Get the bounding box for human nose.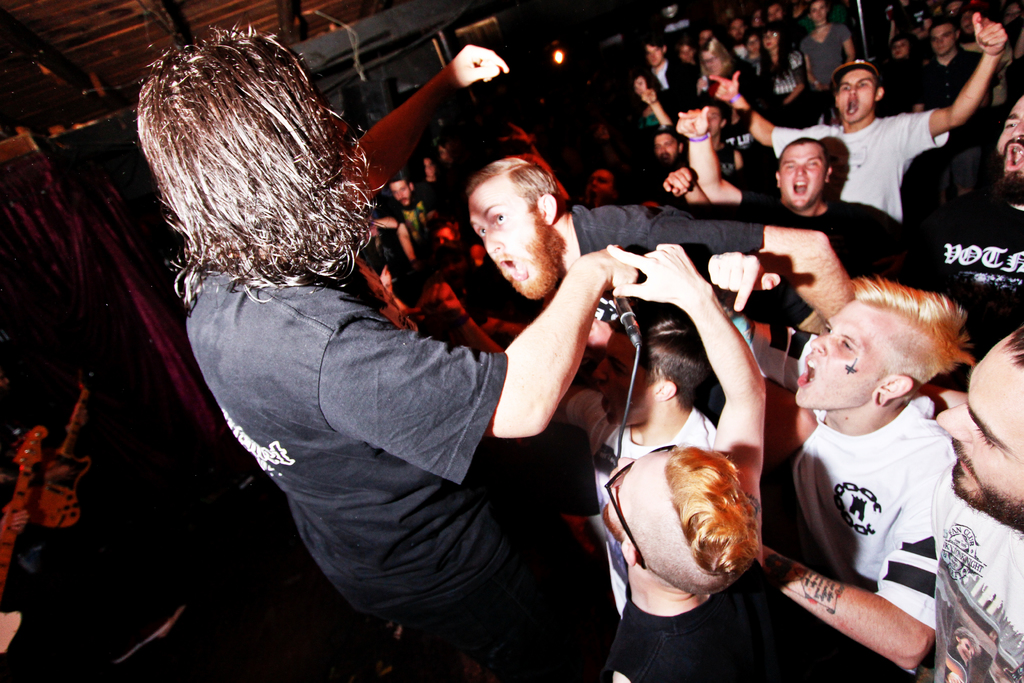
{"x1": 848, "y1": 84, "x2": 857, "y2": 93}.
